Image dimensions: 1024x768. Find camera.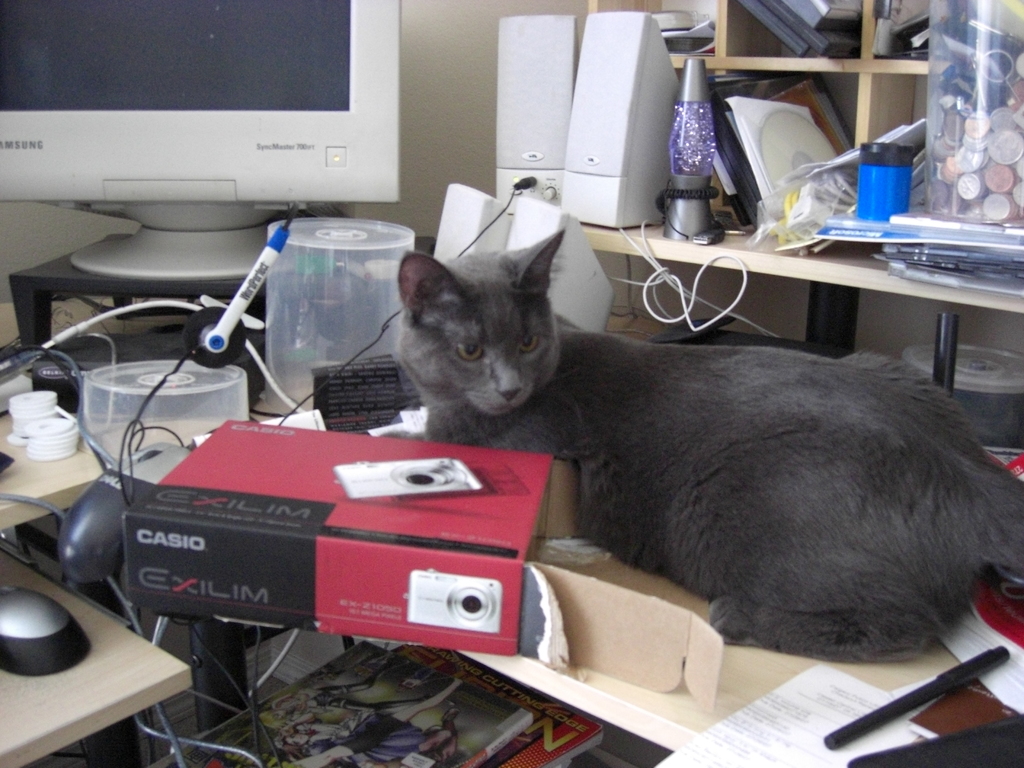
crop(332, 455, 478, 504).
